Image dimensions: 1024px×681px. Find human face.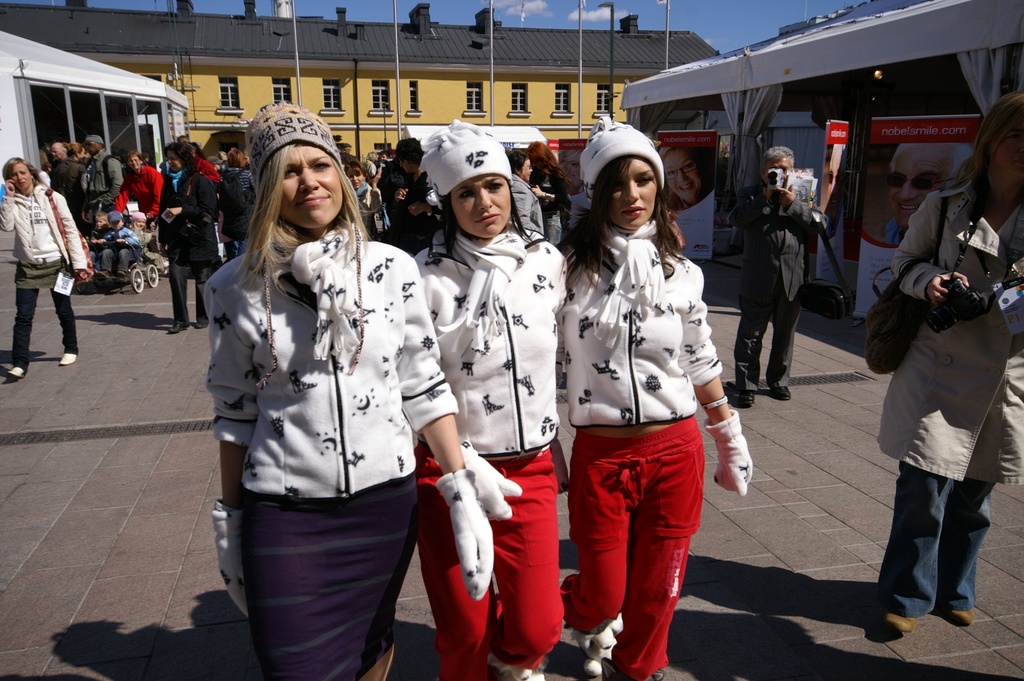
crop(660, 149, 707, 200).
